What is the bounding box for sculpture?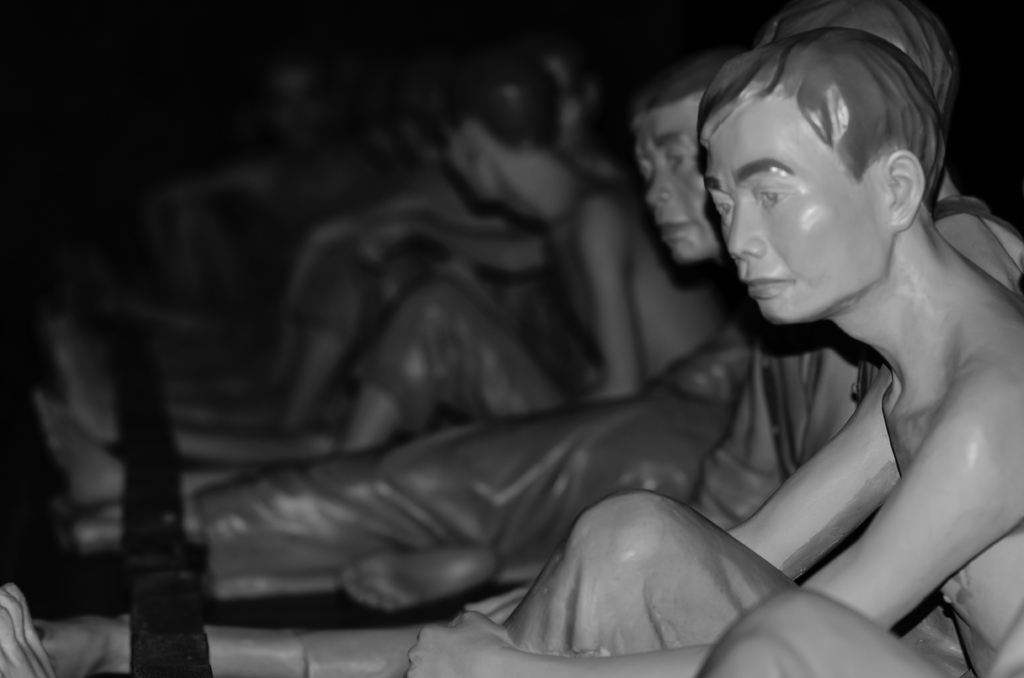
[x1=166, y1=44, x2=402, y2=335].
